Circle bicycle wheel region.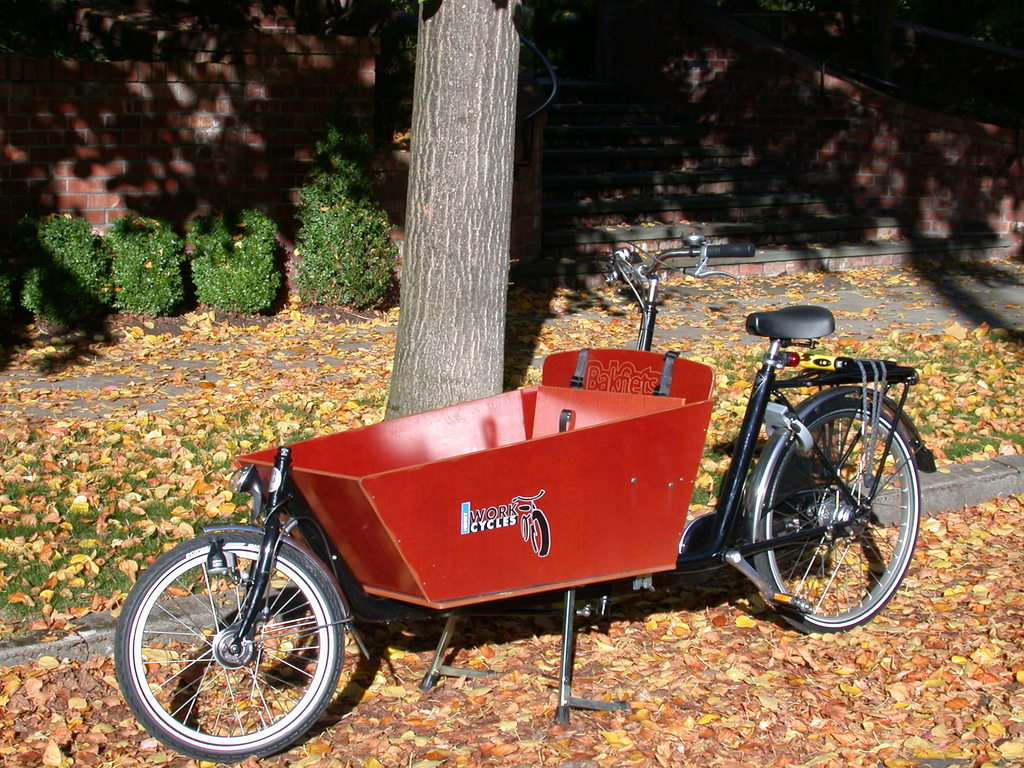
Region: crop(127, 533, 351, 767).
